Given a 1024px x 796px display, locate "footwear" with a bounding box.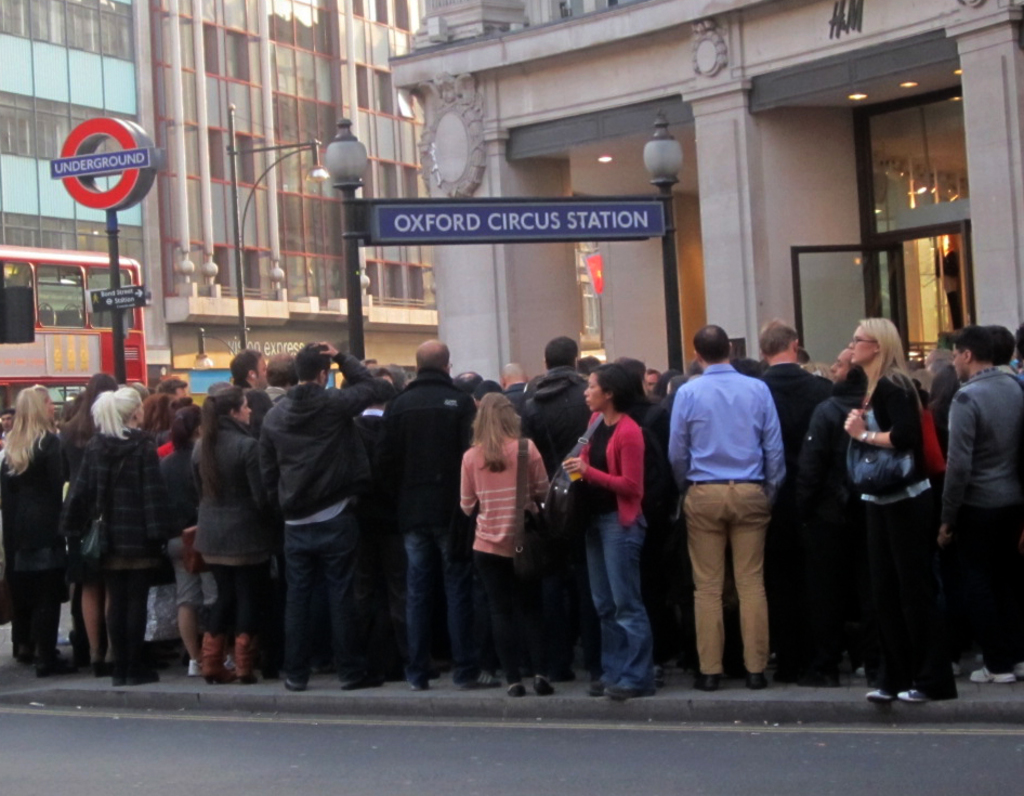
Located: 90:652:116:675.
